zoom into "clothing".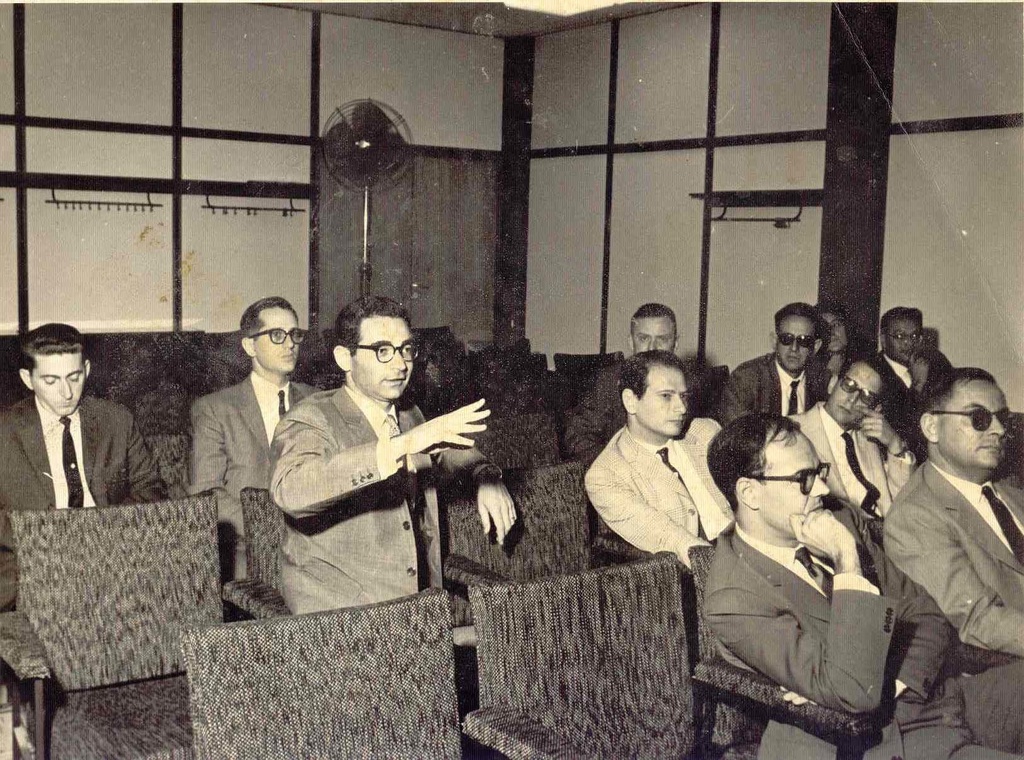
Zoom target: (553,362,630,477).
